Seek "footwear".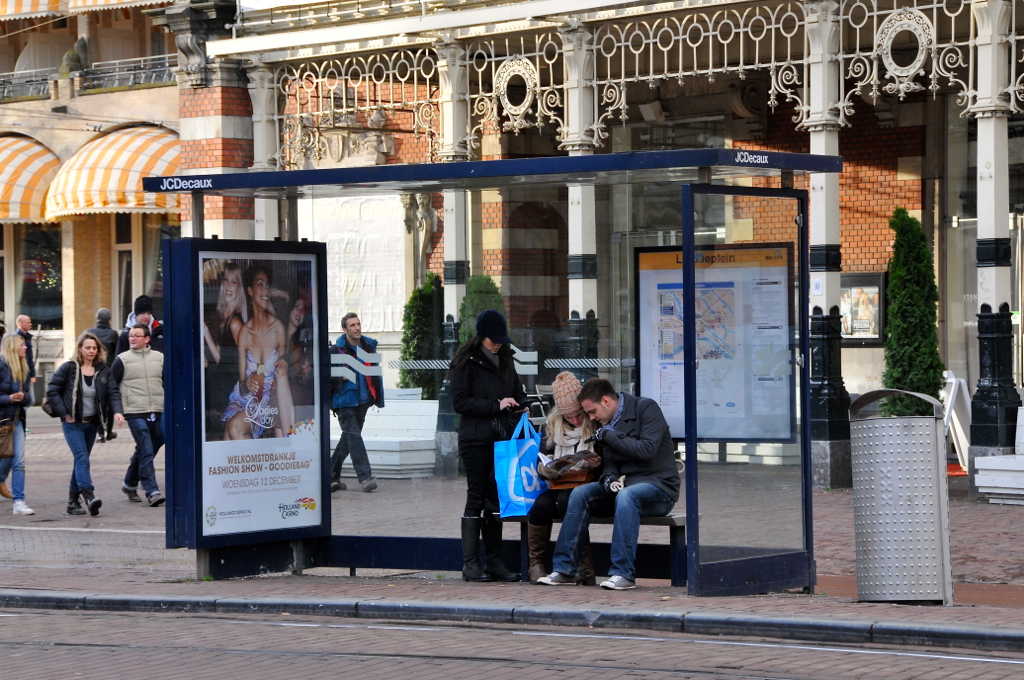
rect(144, 484, 163, 504).
